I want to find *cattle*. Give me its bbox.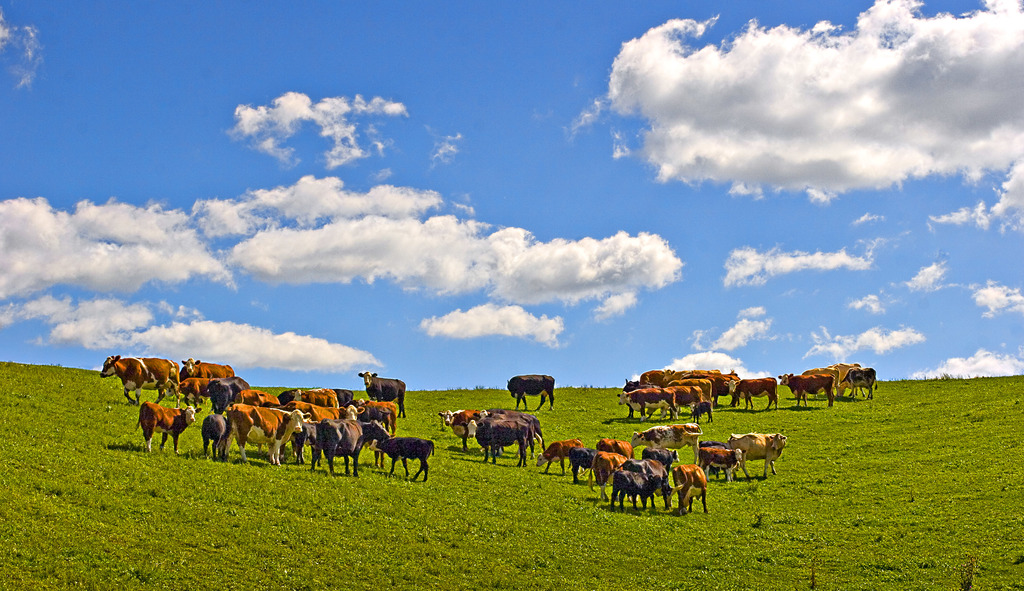
698:448:743:482.
